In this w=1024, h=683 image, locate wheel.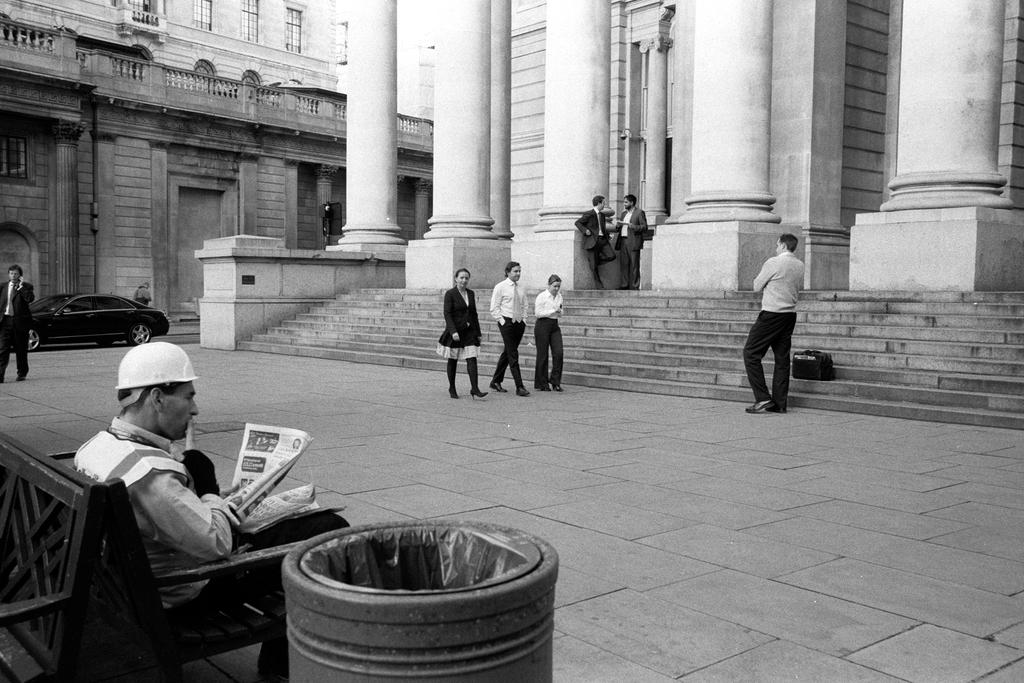
Bounding box: 131, 322, 150, 342.
